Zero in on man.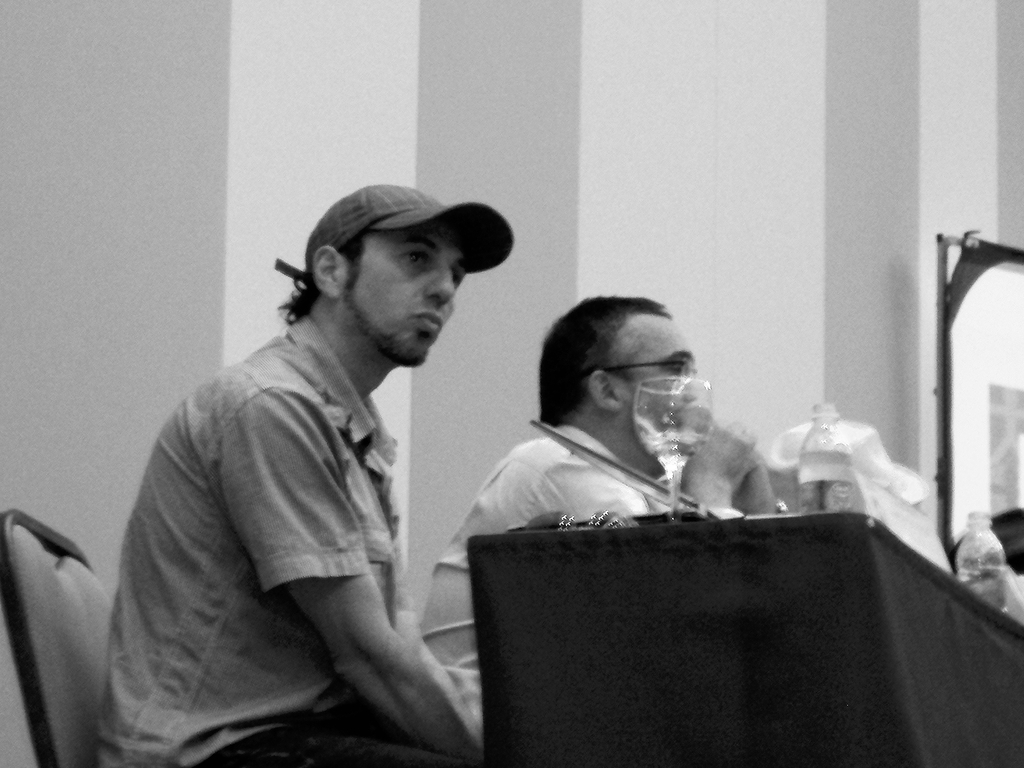
Zeroed in: locate(97, 166, 538, 756).
